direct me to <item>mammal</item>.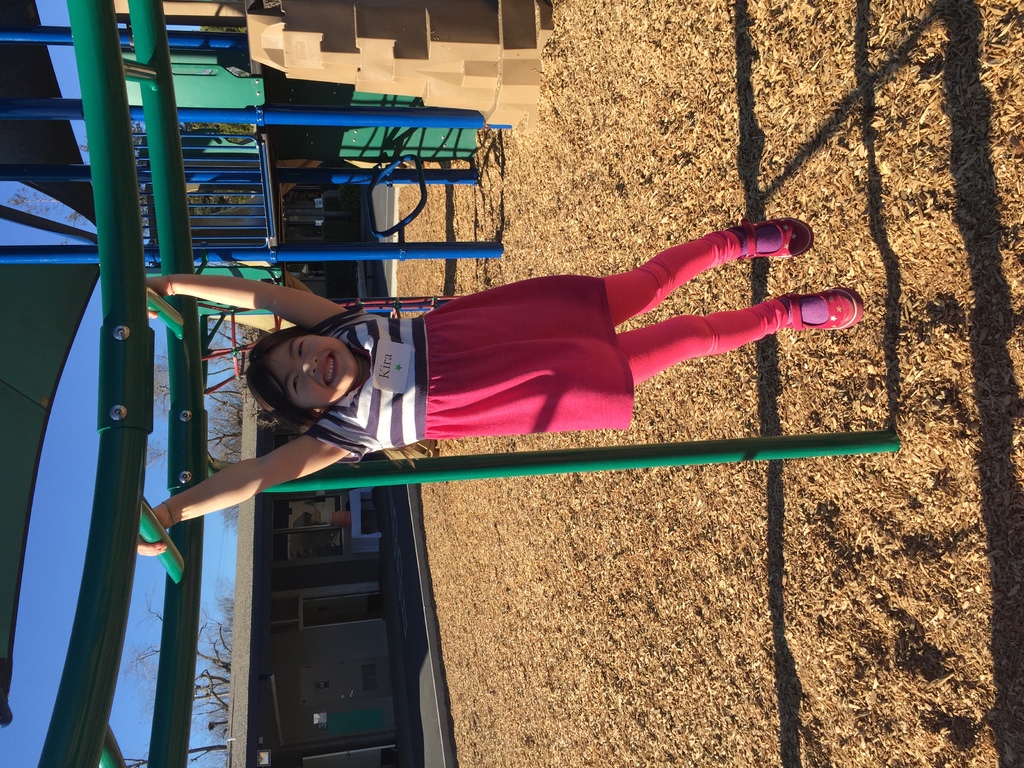
Direction: pyautogui.locateOnScreen(120, 229, 783, 456).
